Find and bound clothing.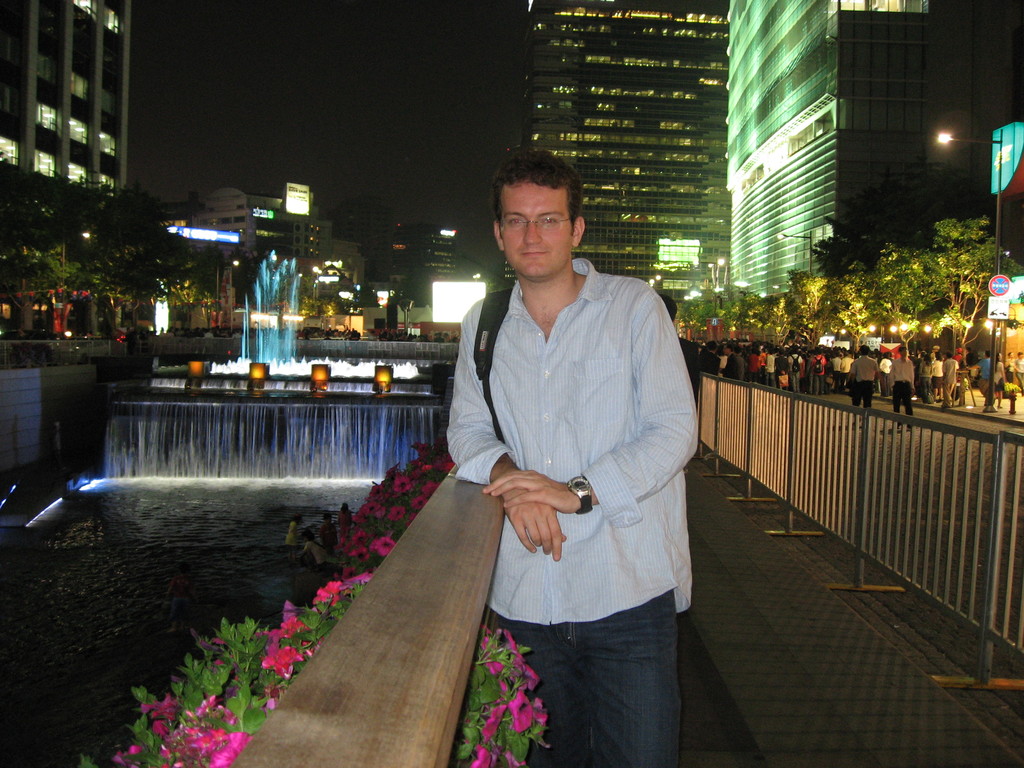
Bound: (x1=447, y1=257, x2=698, y2=767).
